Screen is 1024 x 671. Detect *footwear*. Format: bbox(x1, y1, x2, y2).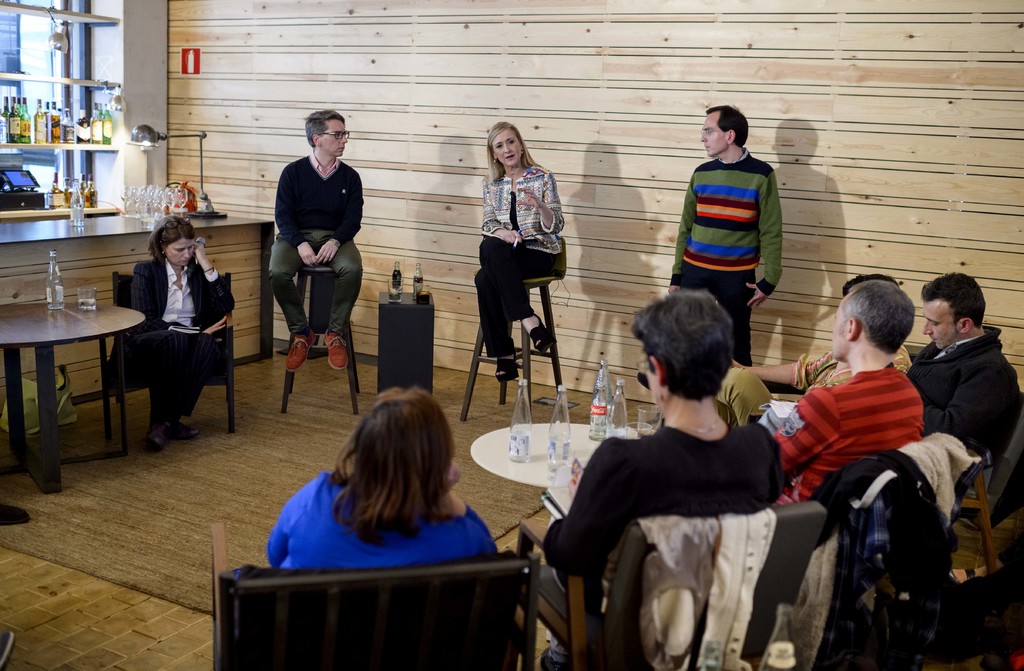
bbox(536, 645, 570, 670).
